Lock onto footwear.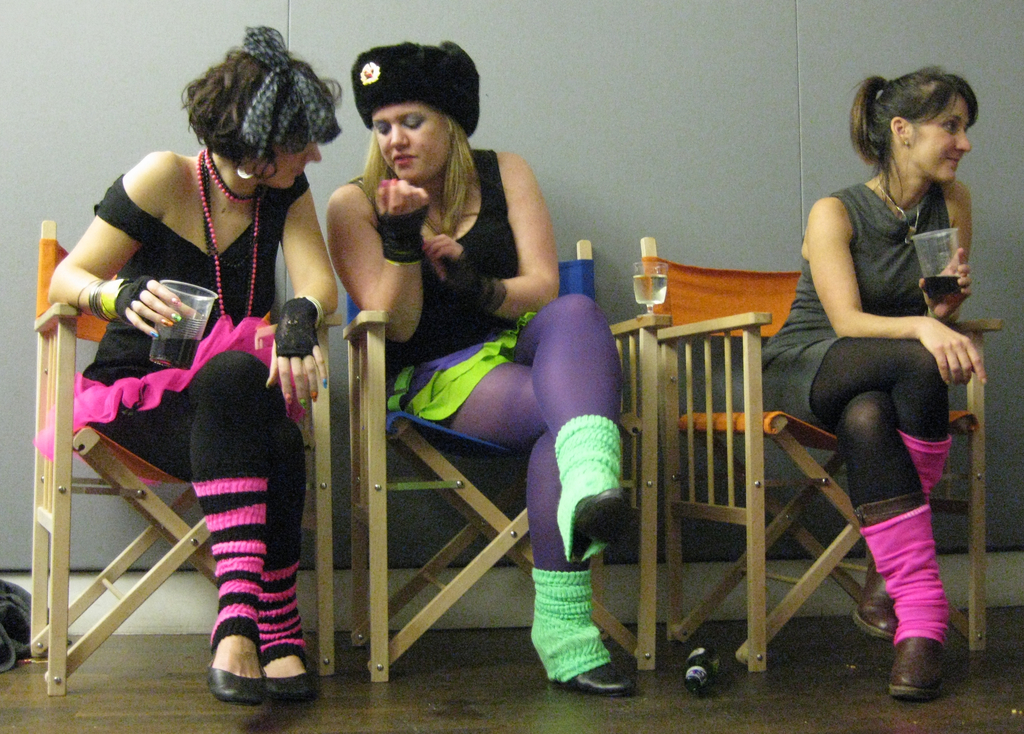
Locked: x1=900 y1=626 x2=970 y2=712.
